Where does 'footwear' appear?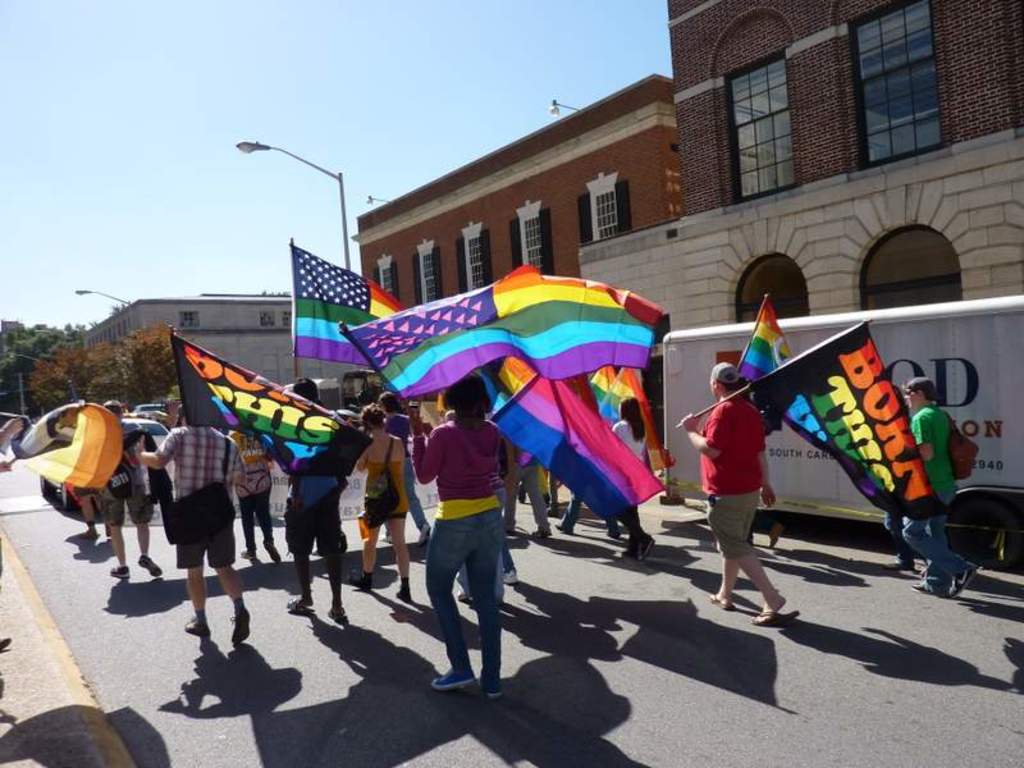
Appears at [431, 667, 475, 692].
